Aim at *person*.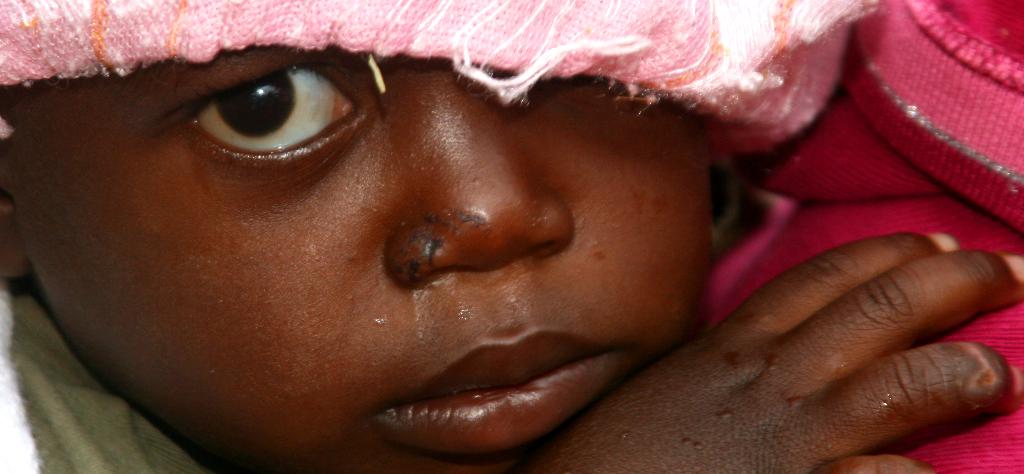
Aimed at box(0, 0, 1023, 473).
